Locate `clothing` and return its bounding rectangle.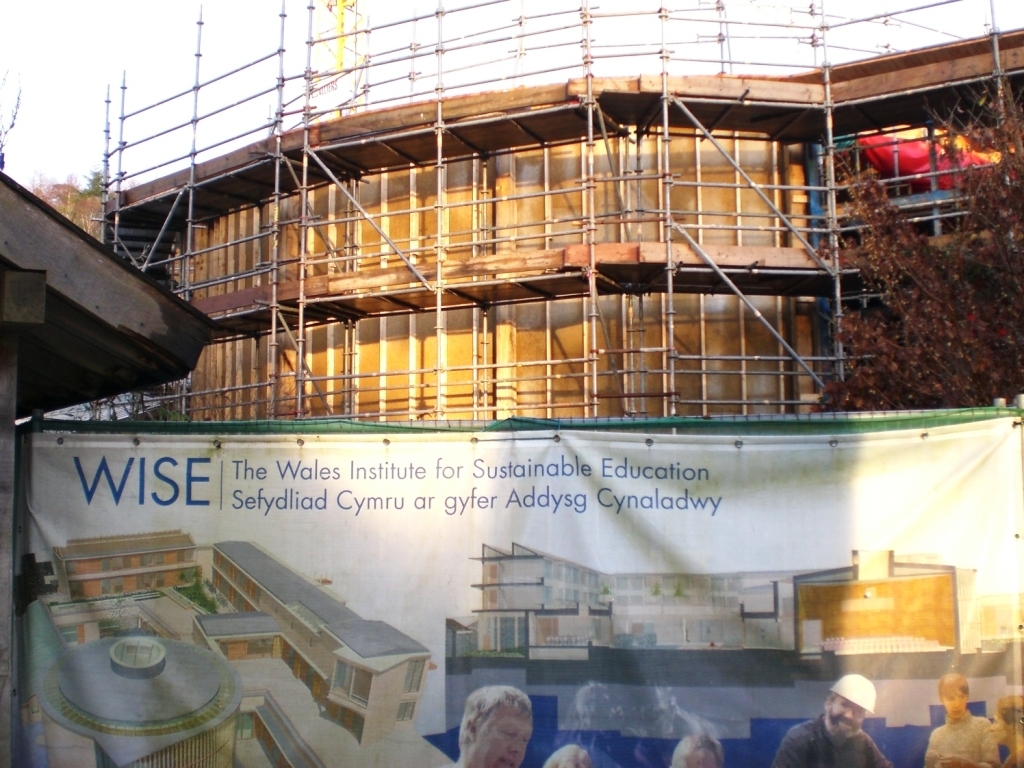
{"x1": 925, "y1": 710, "x2": 997, "y2": 767}.
